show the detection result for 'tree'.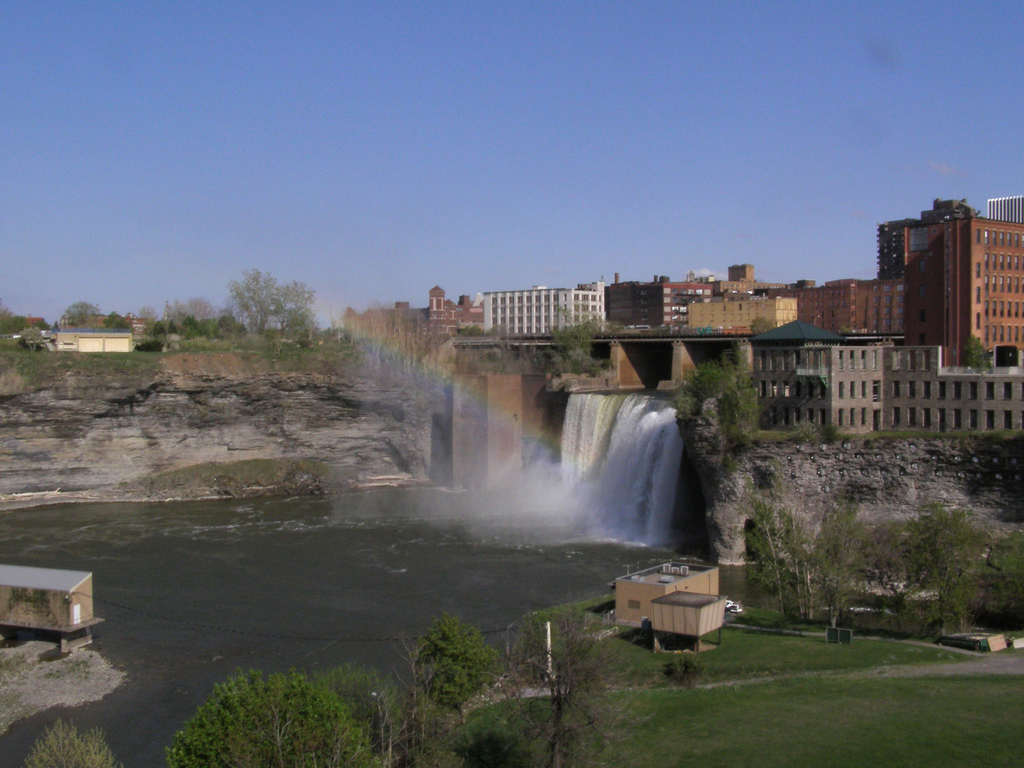
select_region(406, 631, 445, 744).
